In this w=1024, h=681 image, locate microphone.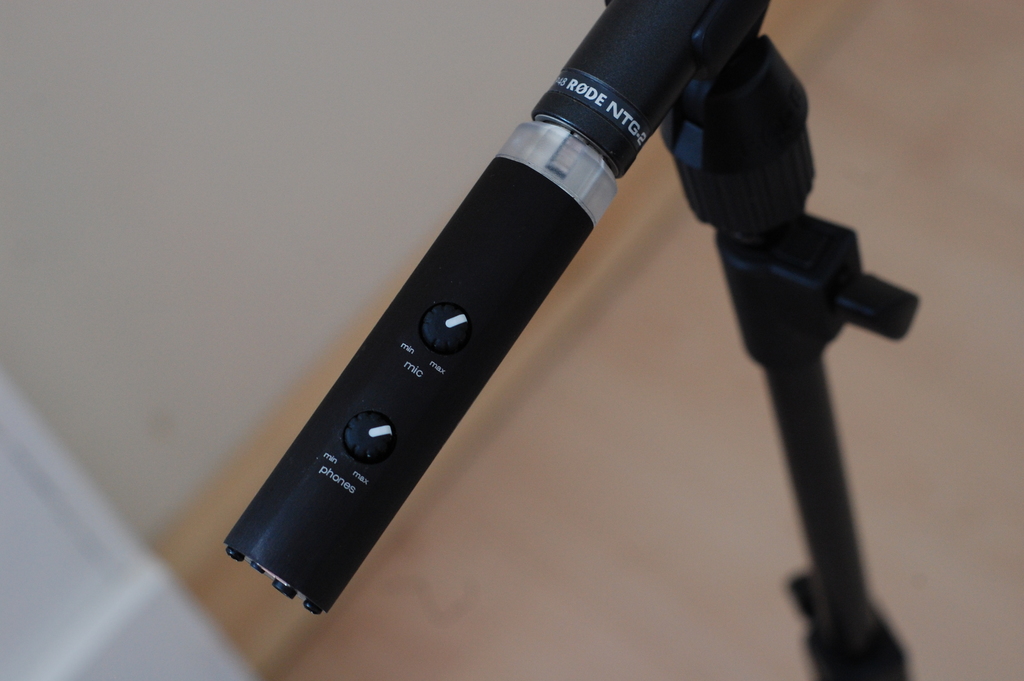
Bounding box: l=195, t=0, r=774, b=638.
